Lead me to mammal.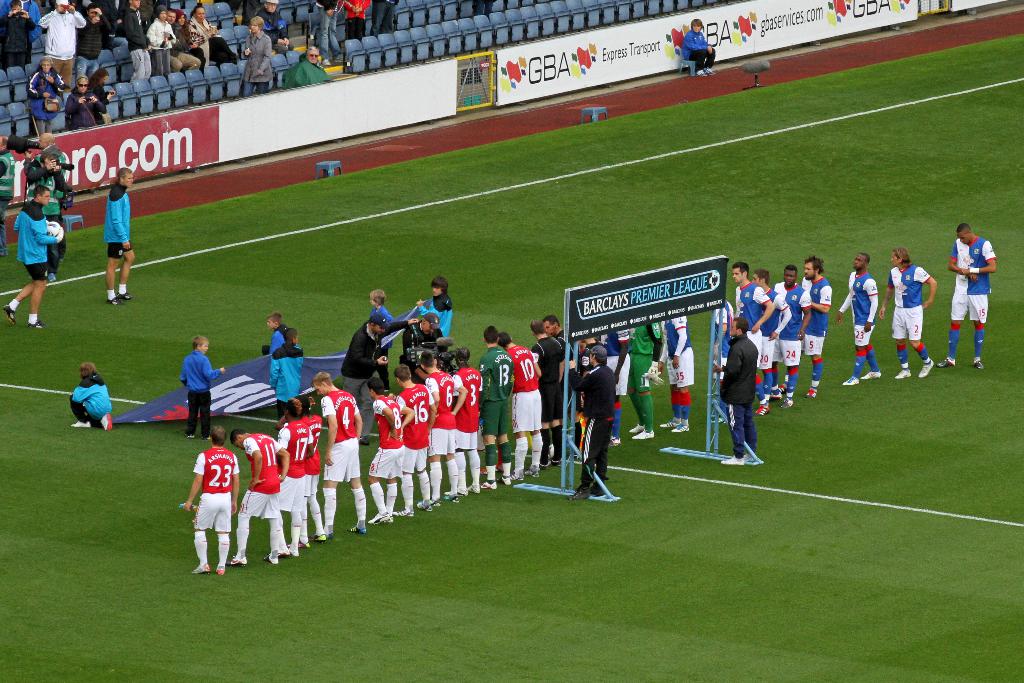
Lead to BBox(148, 7, 173, 76).
